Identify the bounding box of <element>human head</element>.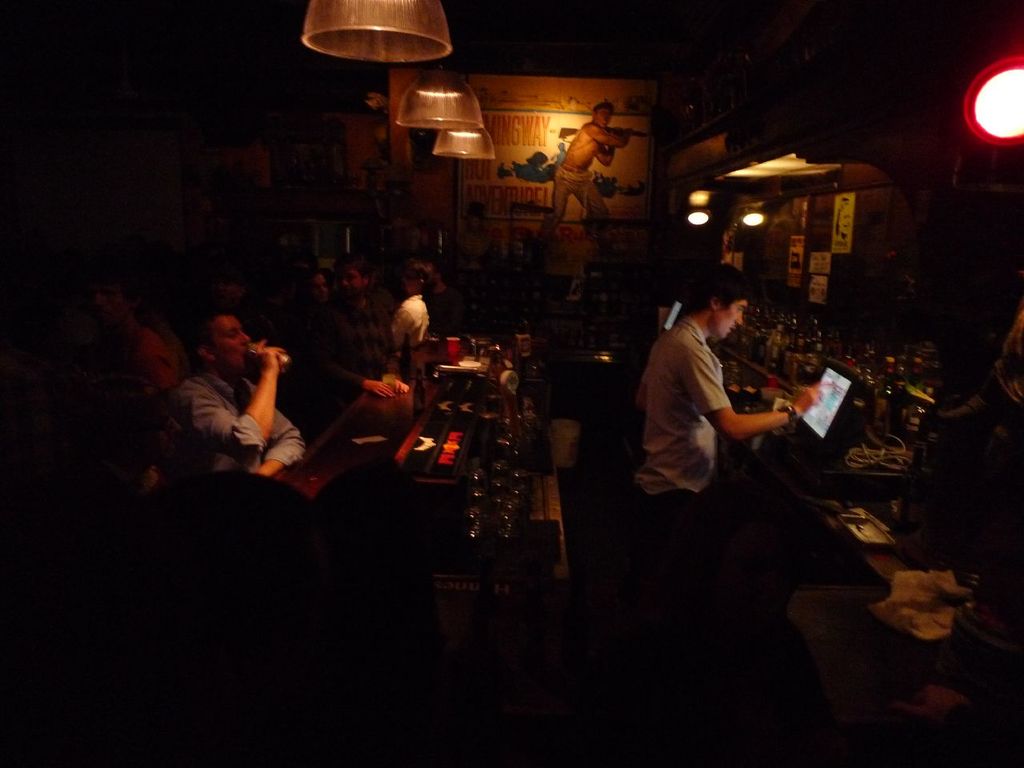
[left=180, top=303, right=250, bottom=374].
